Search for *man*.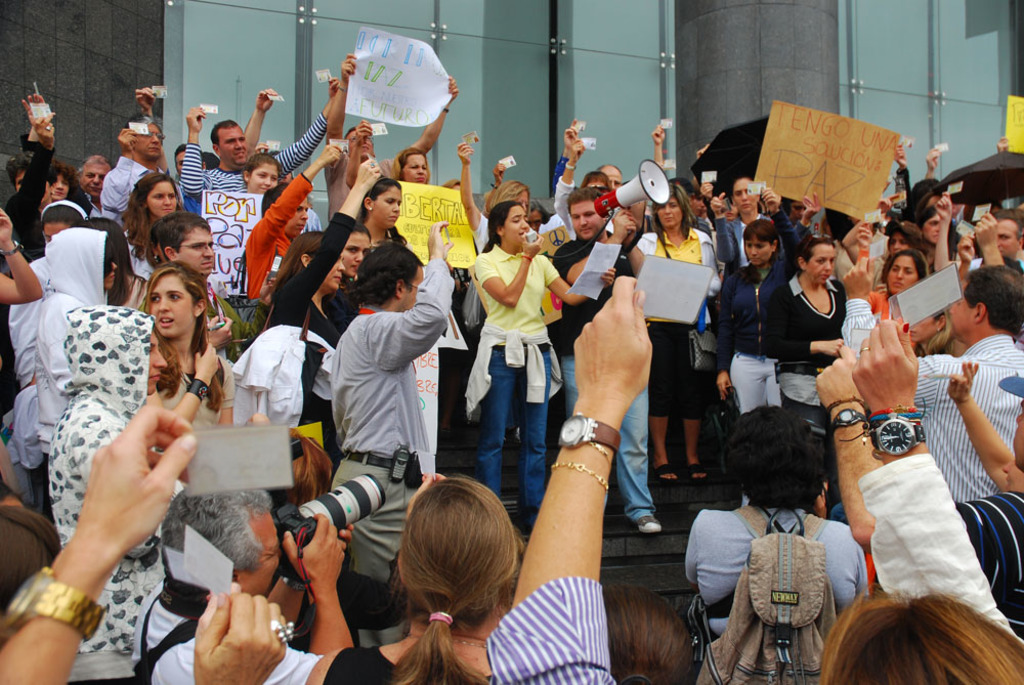
Found at (76,143,126,215).
